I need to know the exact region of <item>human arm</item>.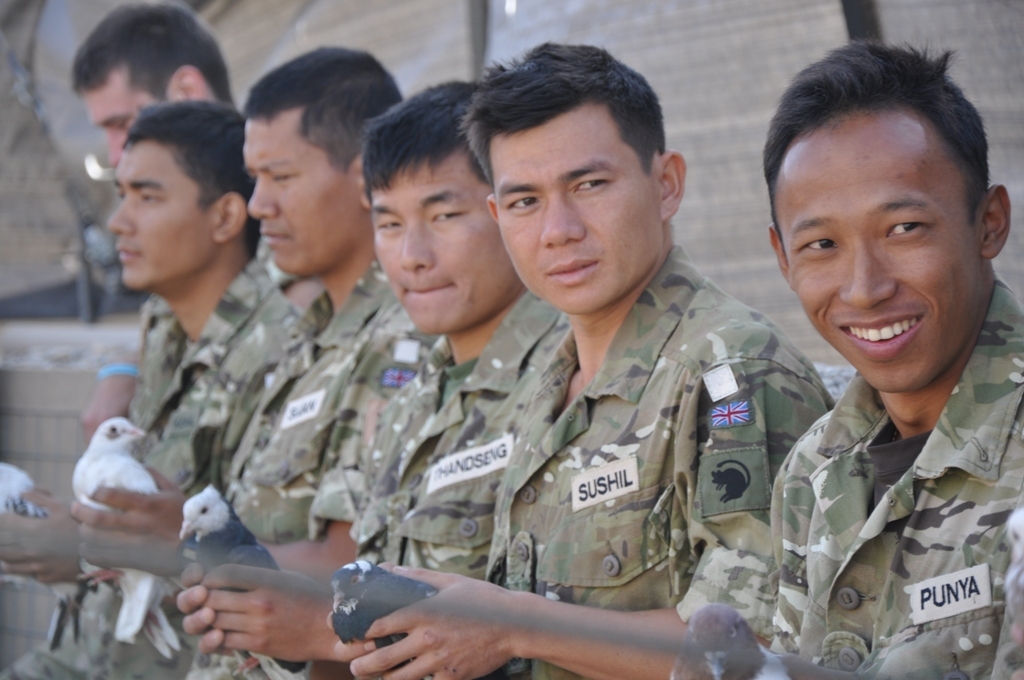
Region: BBox(85, 467, 339, 571).
